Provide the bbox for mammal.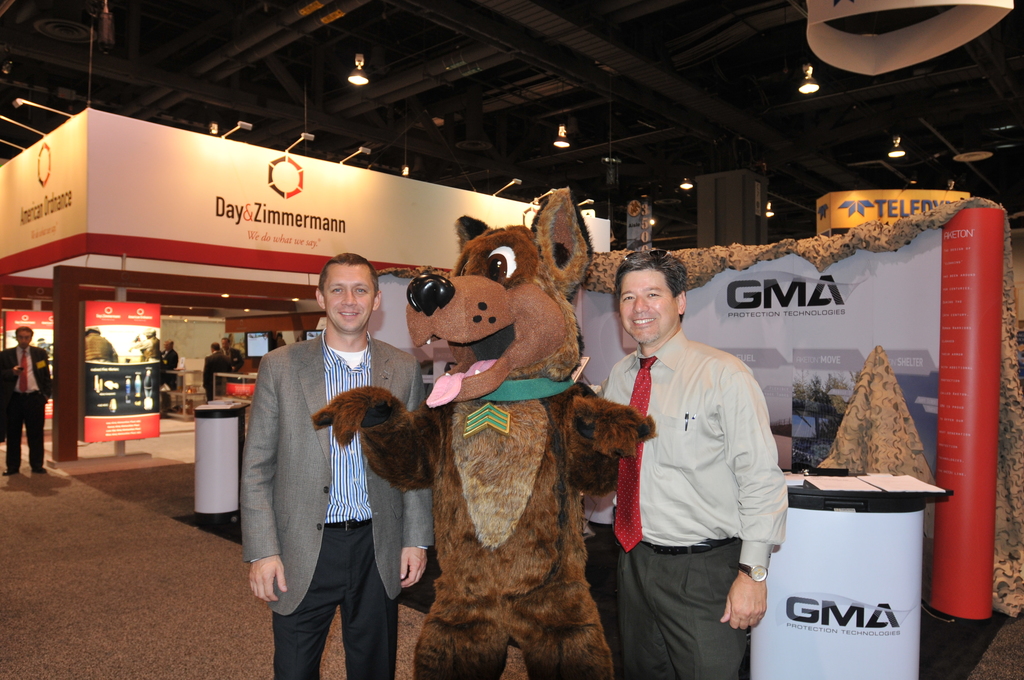
x1=84, y1=324, x2=119, y2=362.
